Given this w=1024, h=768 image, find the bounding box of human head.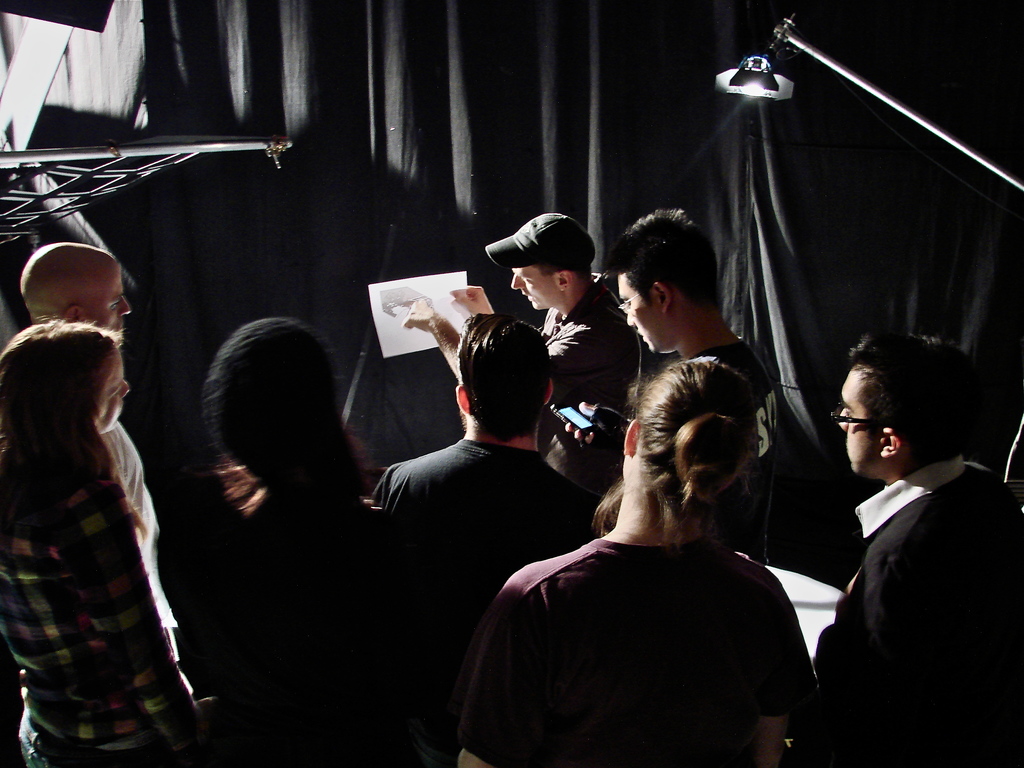
454 305 559 446.
